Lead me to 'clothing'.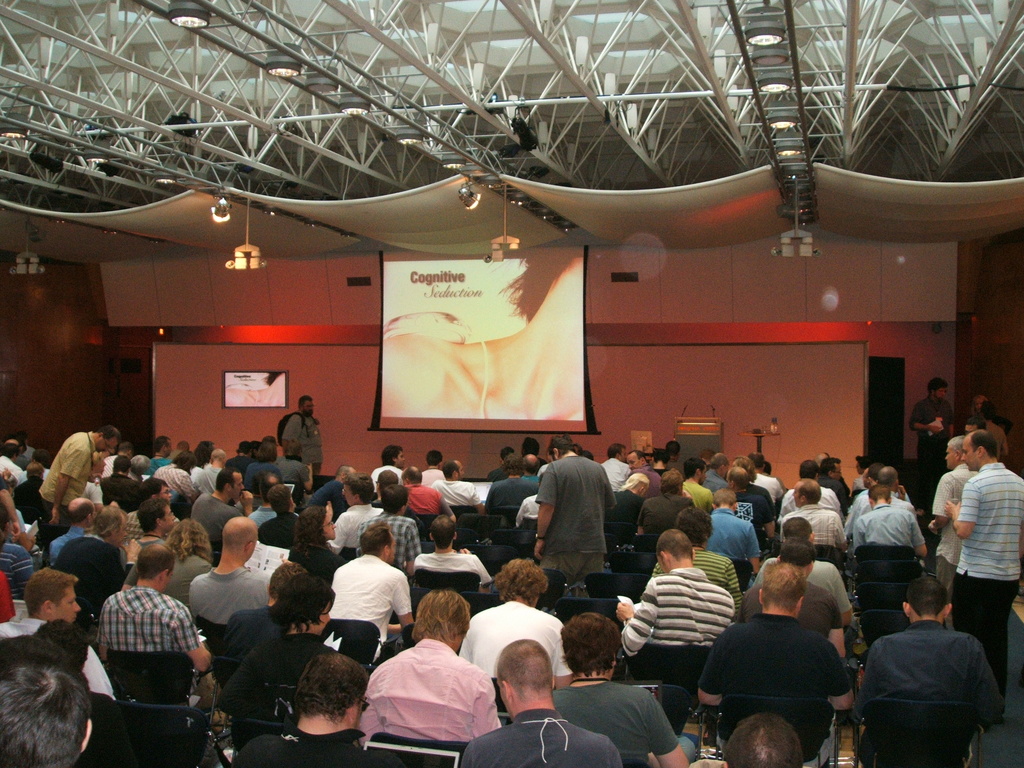
Lead to (x1=10, y1=475, x2=45, y2=524).
